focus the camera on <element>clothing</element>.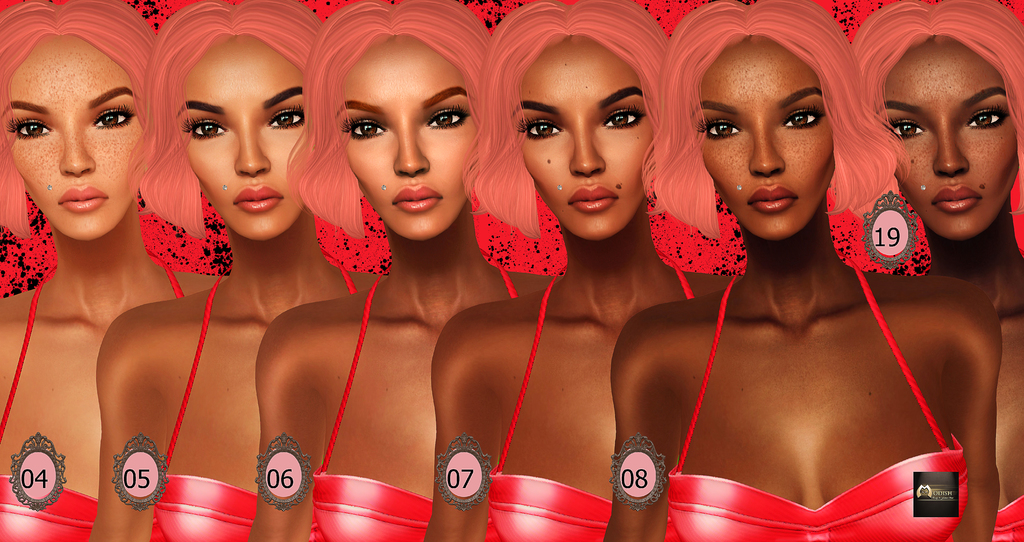
Focus region: detection(151, 262, 358, 541).
